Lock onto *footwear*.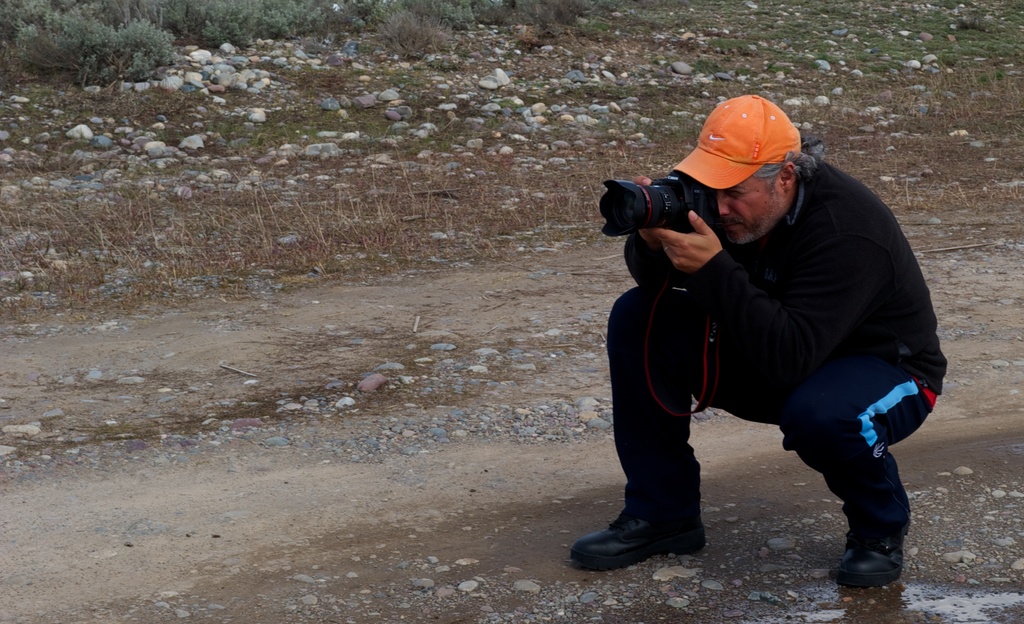
Locked: detection(835, 527, 906, 590).
